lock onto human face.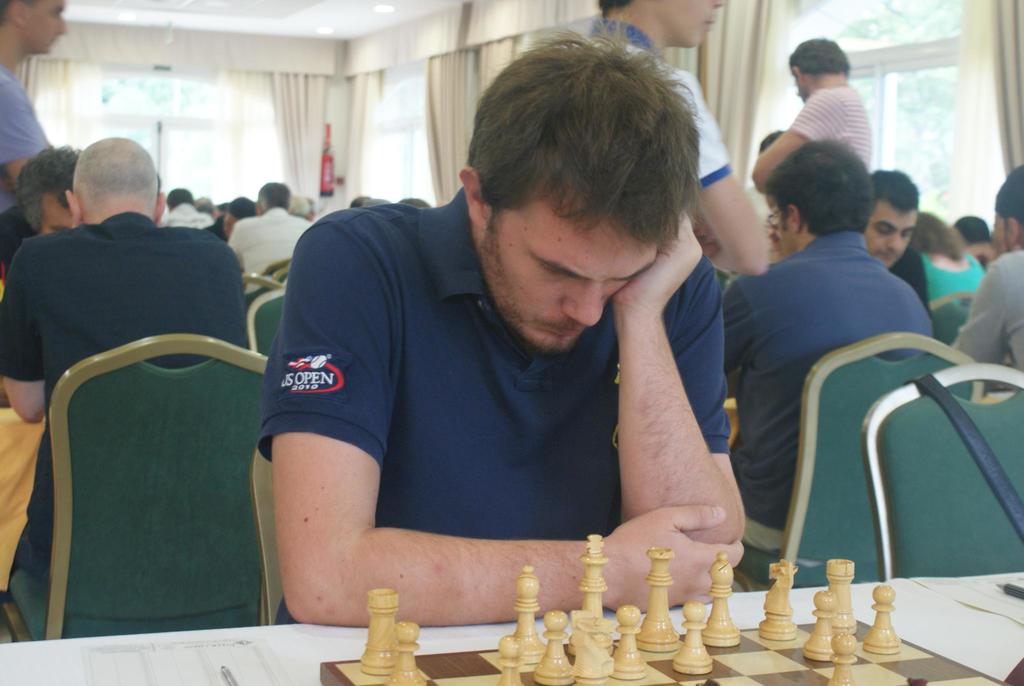
Locked: <region>765, 204, 793, 254</region>.
